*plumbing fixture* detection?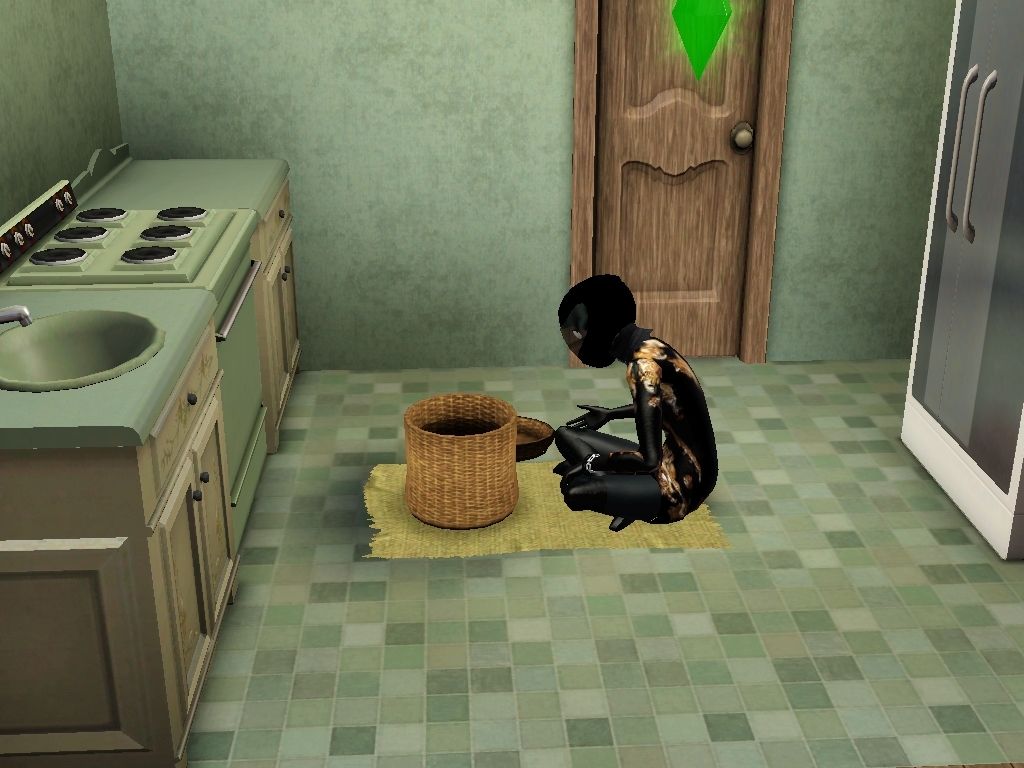
left=0, top=301, right=38, bottom=334
